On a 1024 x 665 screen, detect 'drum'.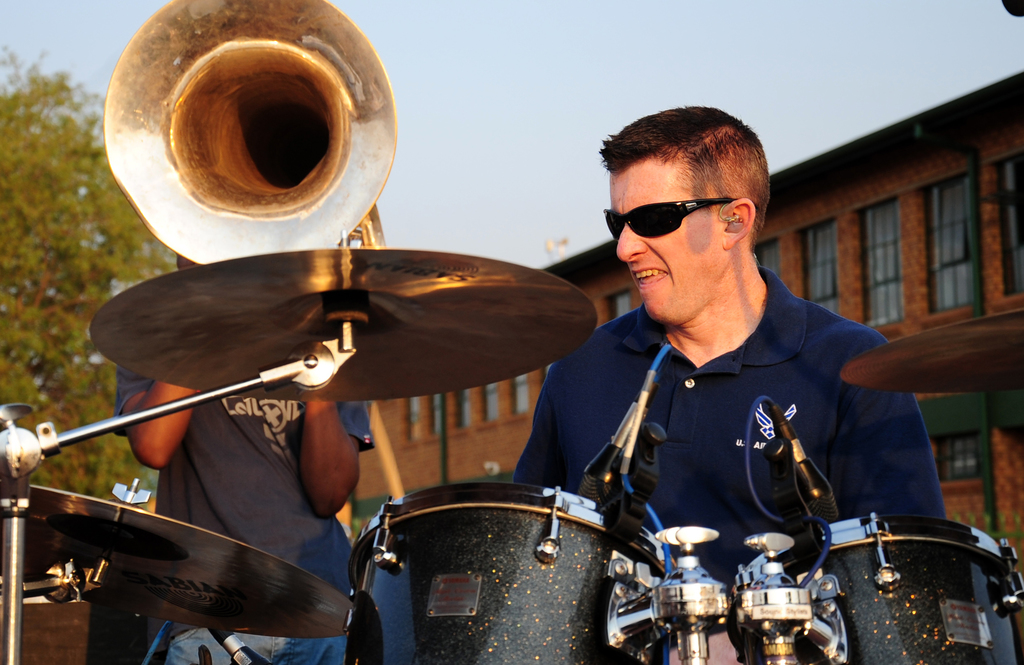
bbox=[344, 480, 673, 664].
